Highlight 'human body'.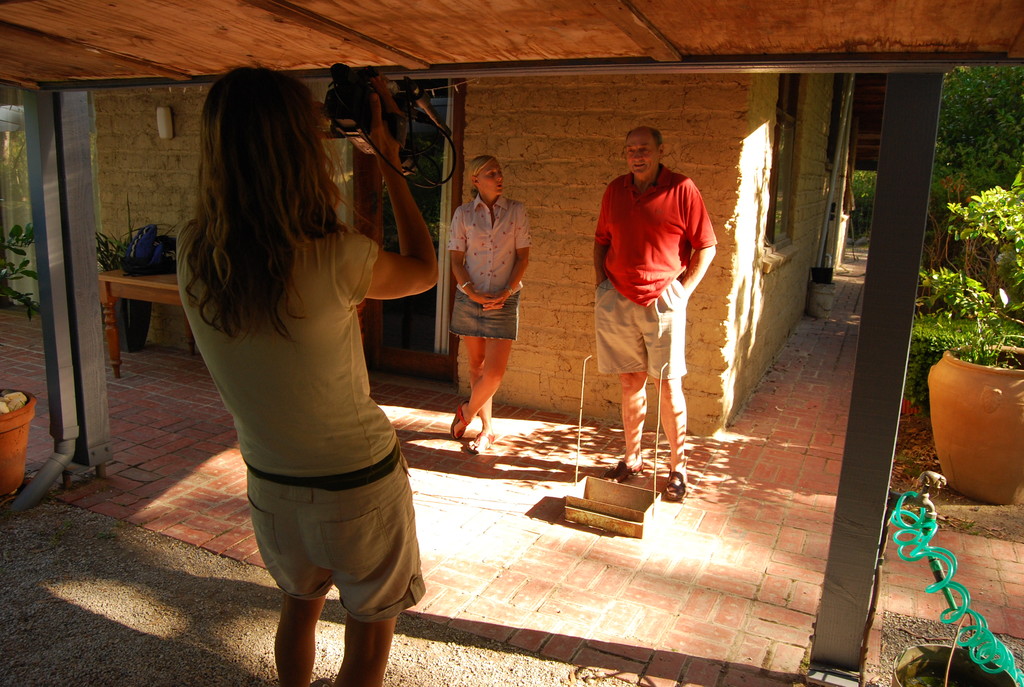
Highlighted region: (173,41,437,668).
